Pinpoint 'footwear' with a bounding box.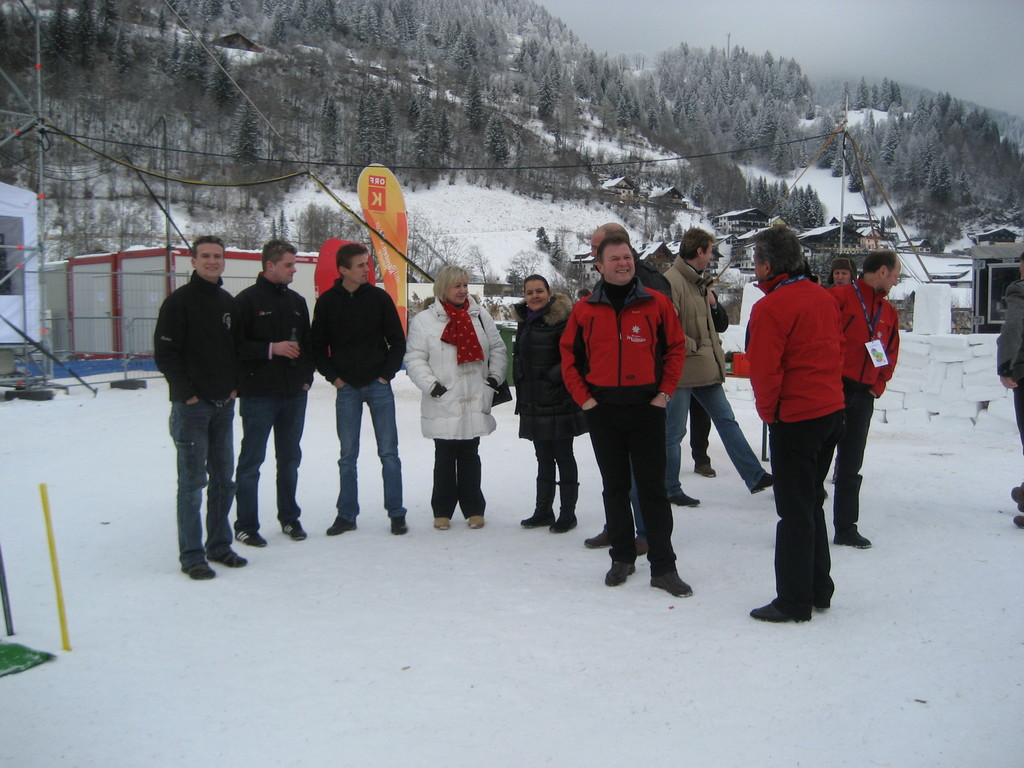
rect(748, 589, 812, 623).
